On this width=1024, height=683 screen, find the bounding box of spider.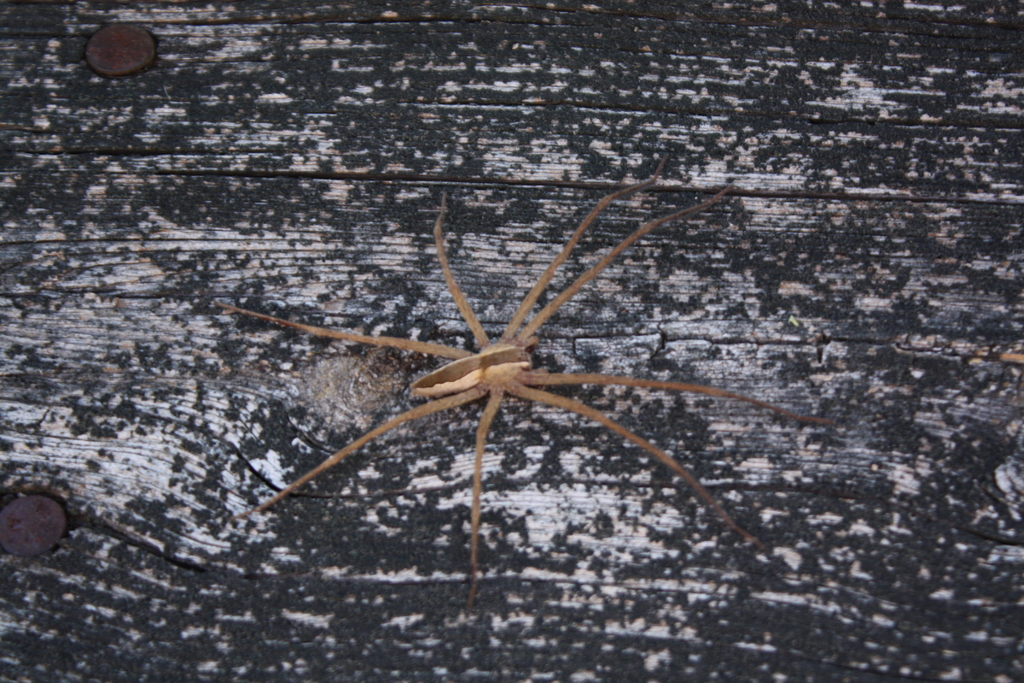
Bounding box: <bbox>215, 148, 847, 620</bbox>.
